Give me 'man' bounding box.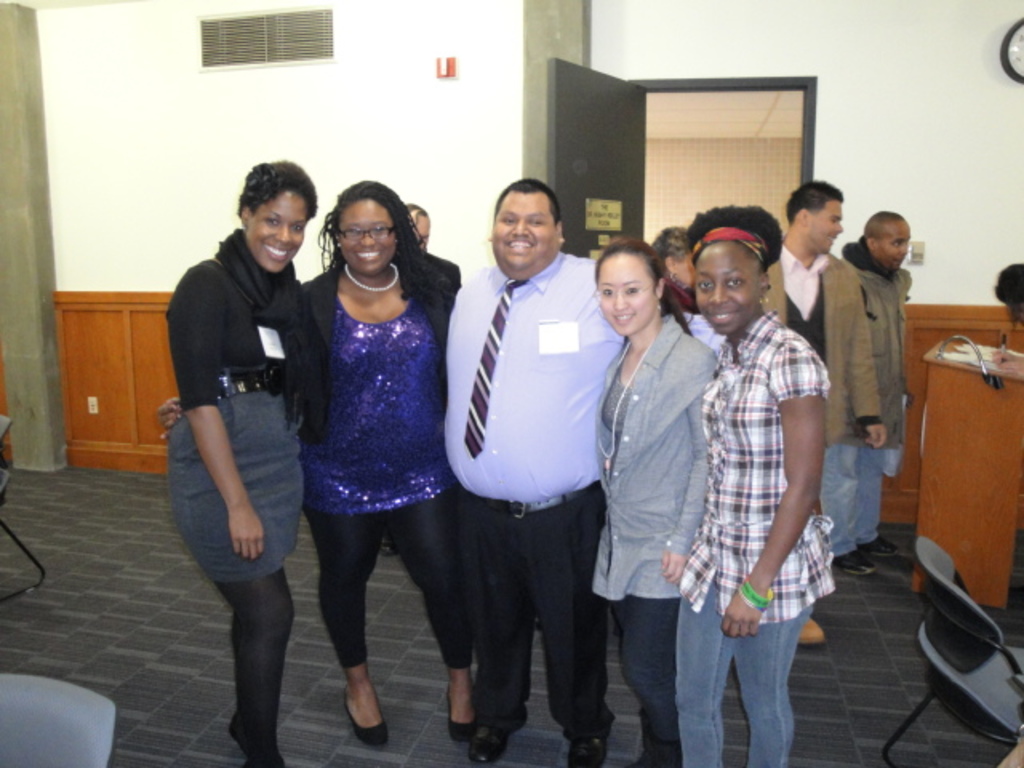
bbox(750, 176, 882, 645).
